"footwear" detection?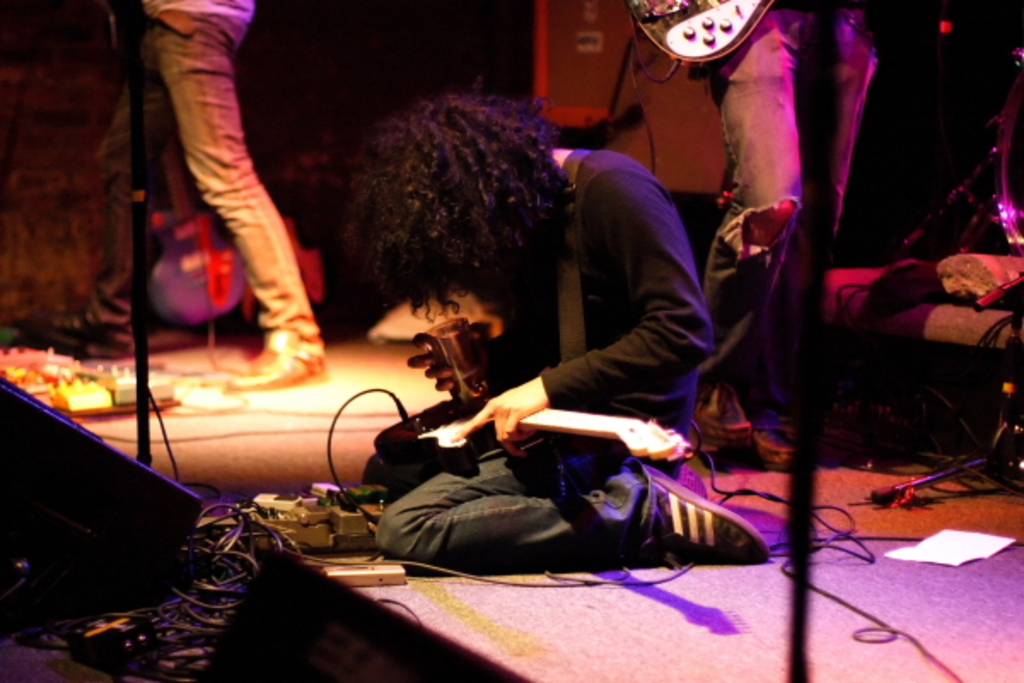
689, 369, 754, 441
